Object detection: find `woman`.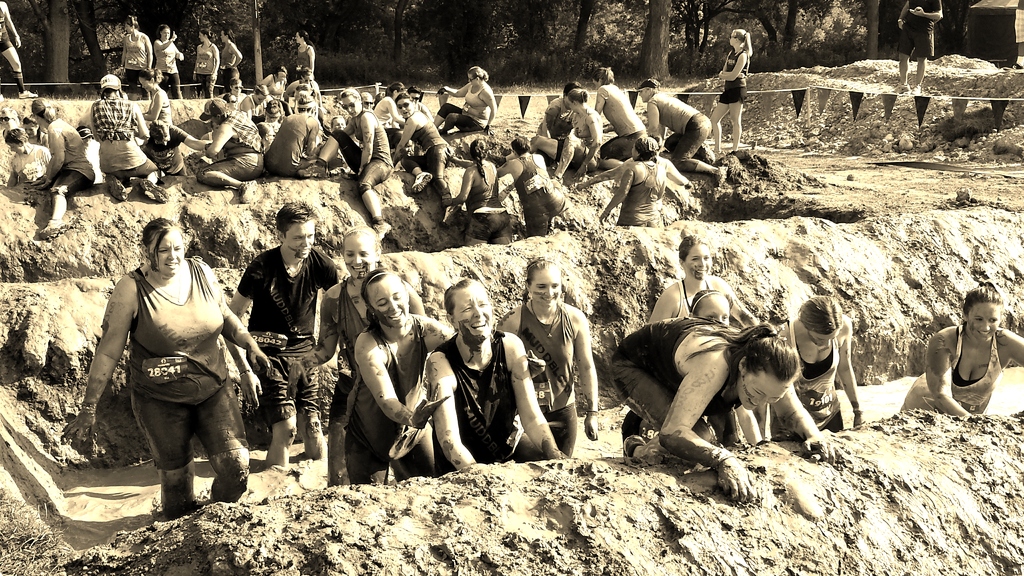
[295,87,392,237].
